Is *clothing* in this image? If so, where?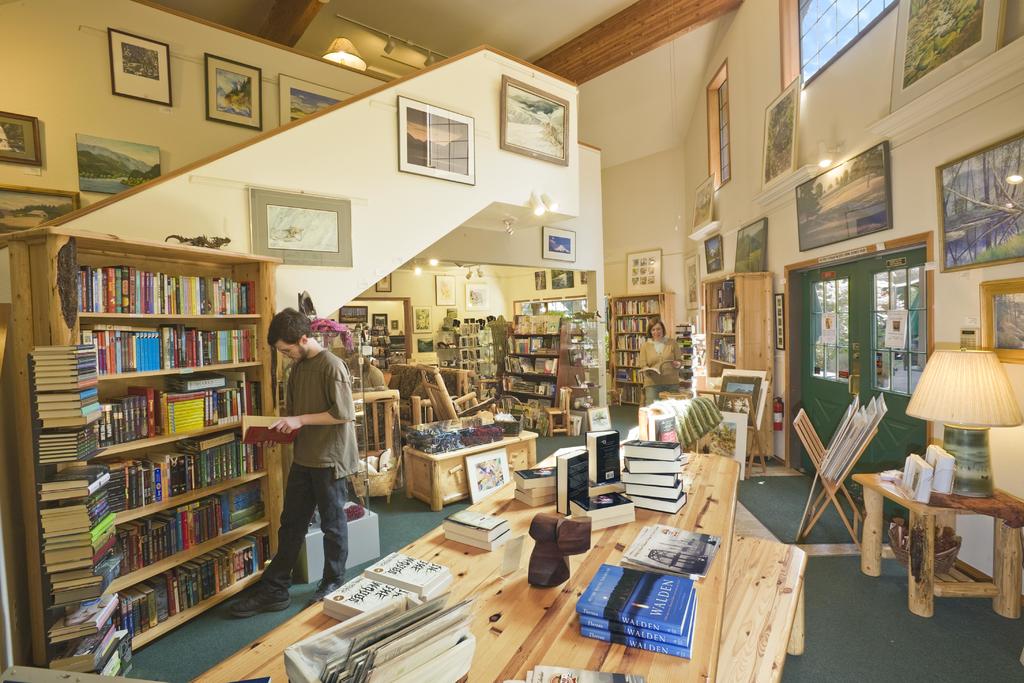
Yes, at <bbox>637, 333, 683, 406</bbox>.
